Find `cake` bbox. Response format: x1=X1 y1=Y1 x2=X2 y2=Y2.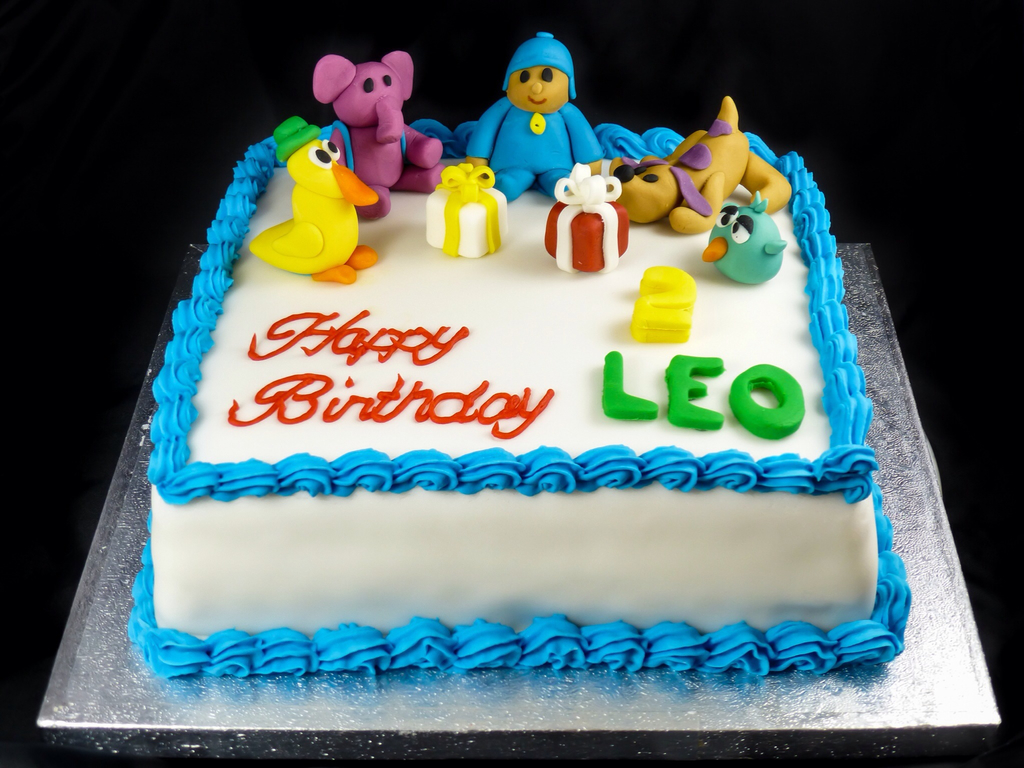
x1=123 y1=35 x2=909 y2=677.
